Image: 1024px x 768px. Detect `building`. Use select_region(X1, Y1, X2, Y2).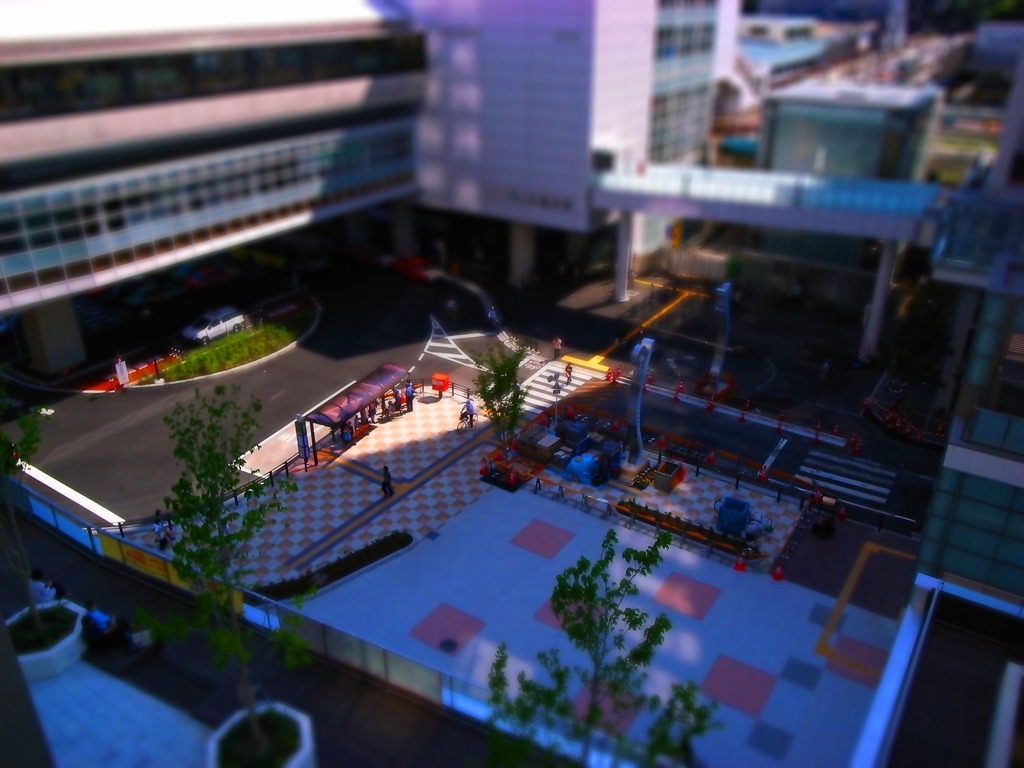
select_region(911, 19, 1023, 619).
